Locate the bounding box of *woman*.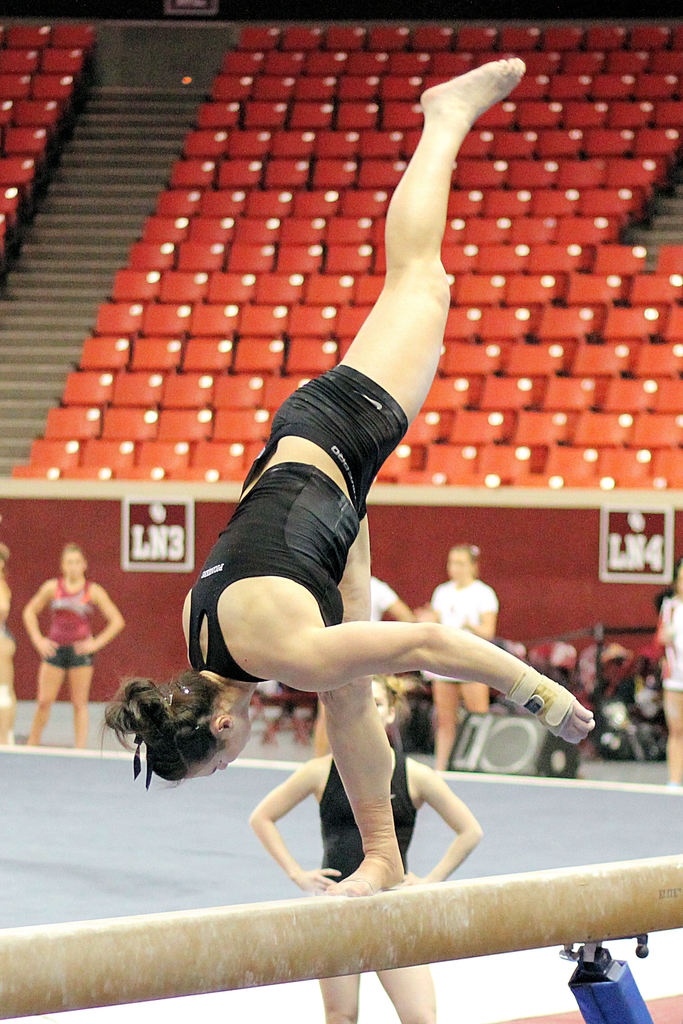
Bounding box: {"x1": 111, "y1": 56, "x2": 546, "y2": 920}.
